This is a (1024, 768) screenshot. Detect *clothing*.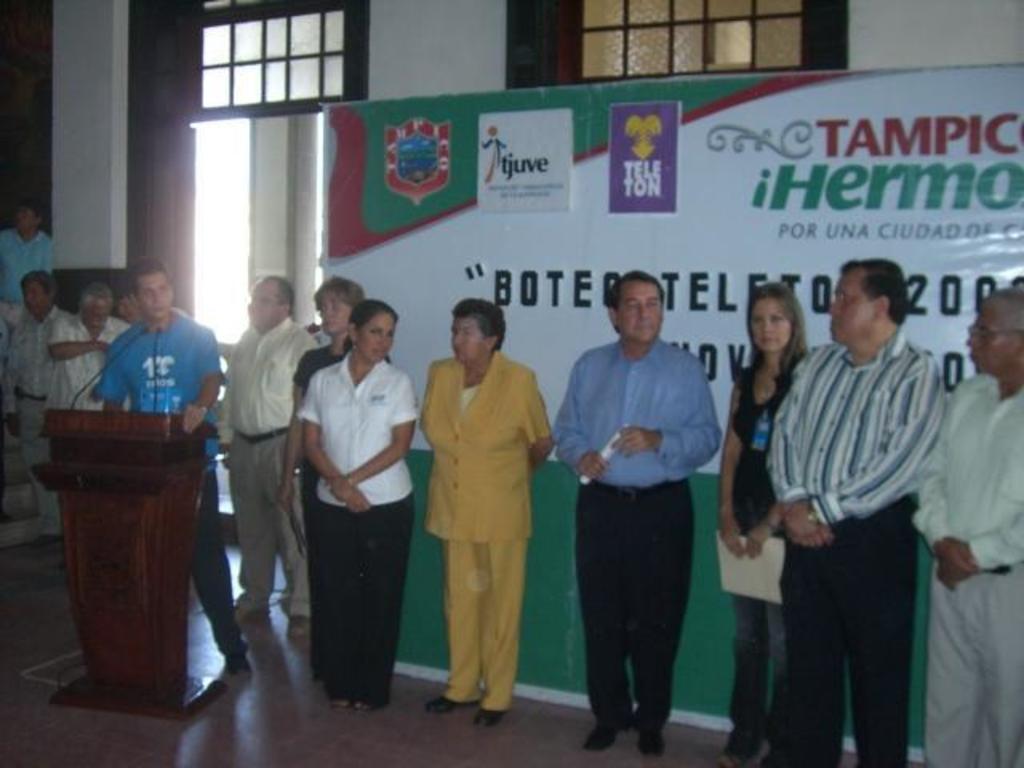
<box>899,370,1022,766</box>.
